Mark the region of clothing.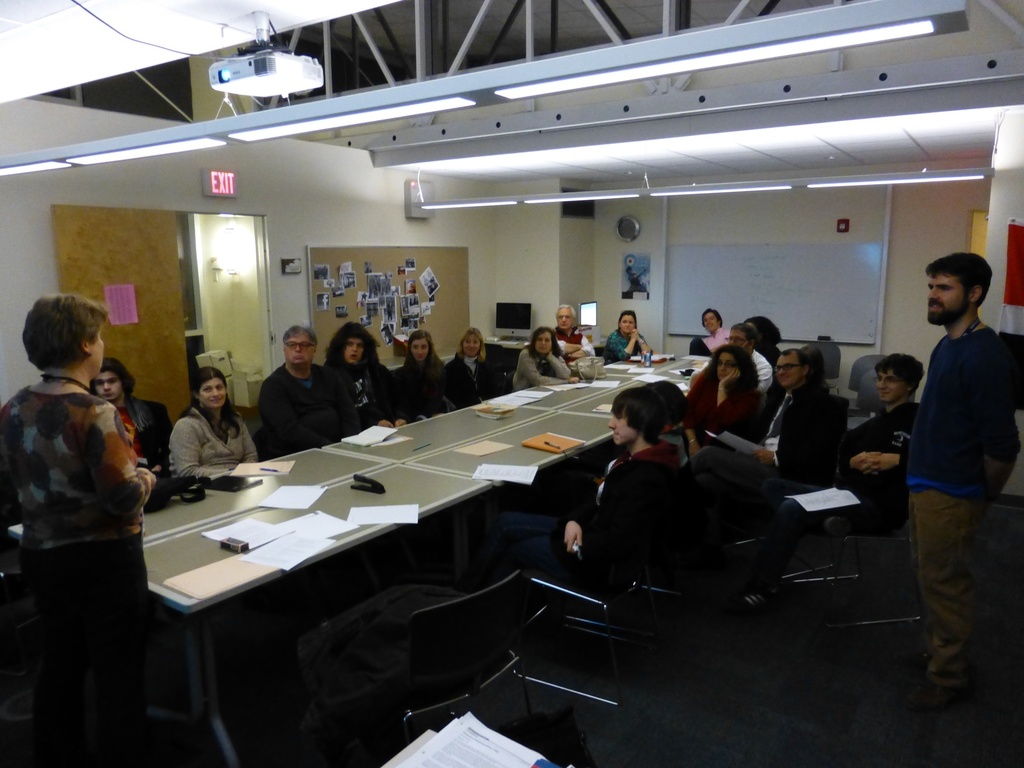
Region: [left=492, top=436, right=706, bottom=591].
